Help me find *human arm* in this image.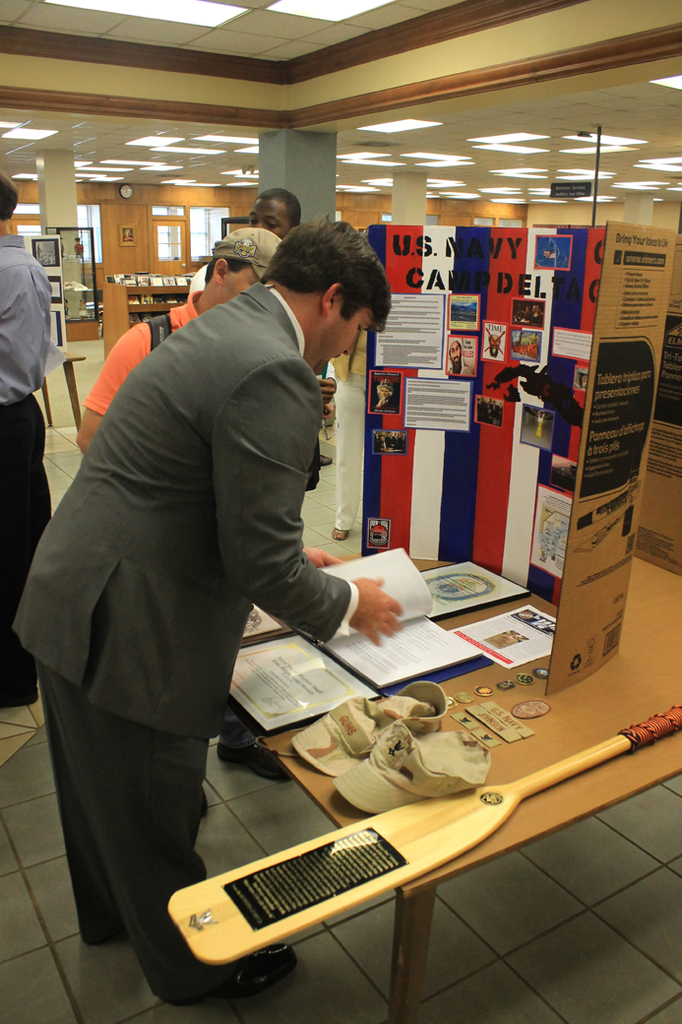
Found it: {"x1": 77, "y1": 323, "x2": 160, "y2": 455}.
